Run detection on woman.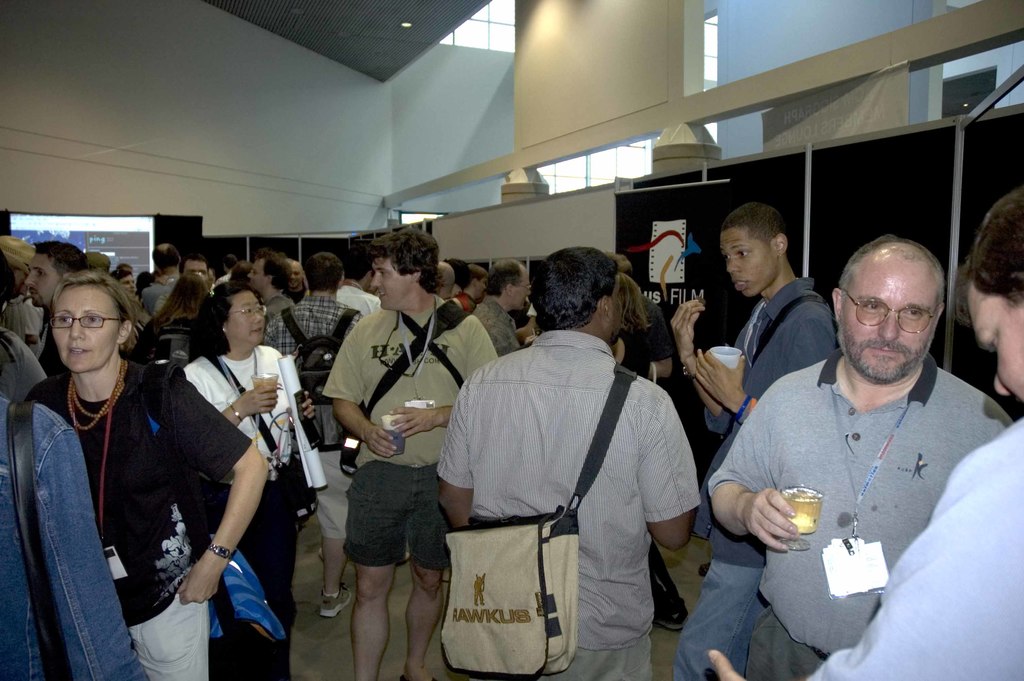
Result: x1=609, y1=272, x2=694, y2=637.
